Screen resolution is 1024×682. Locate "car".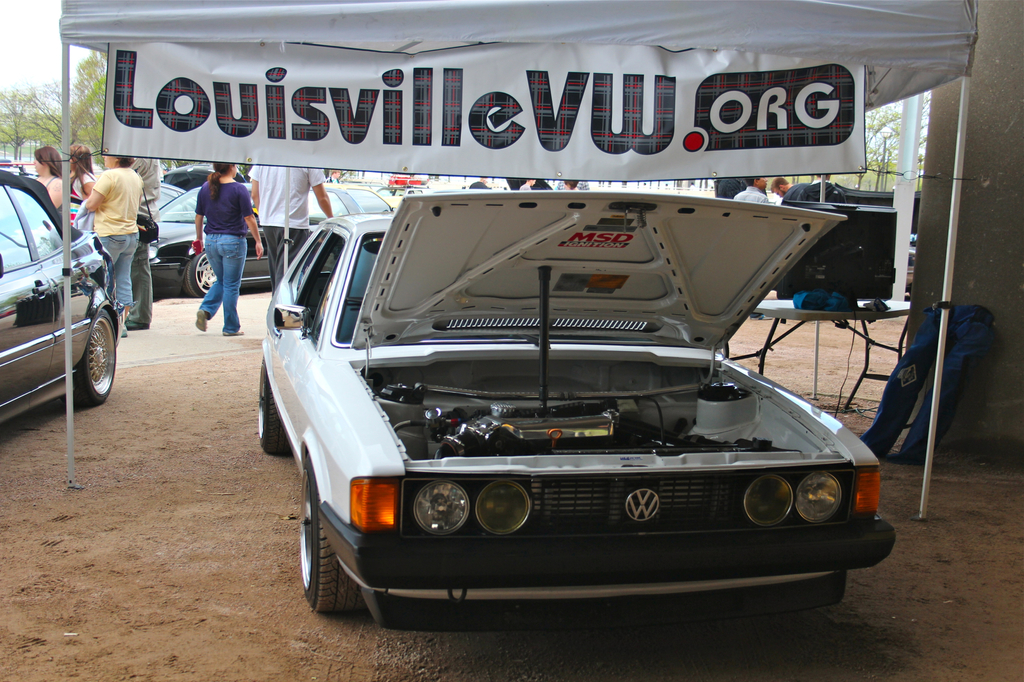
BBox(259, 191, 898, 630).
